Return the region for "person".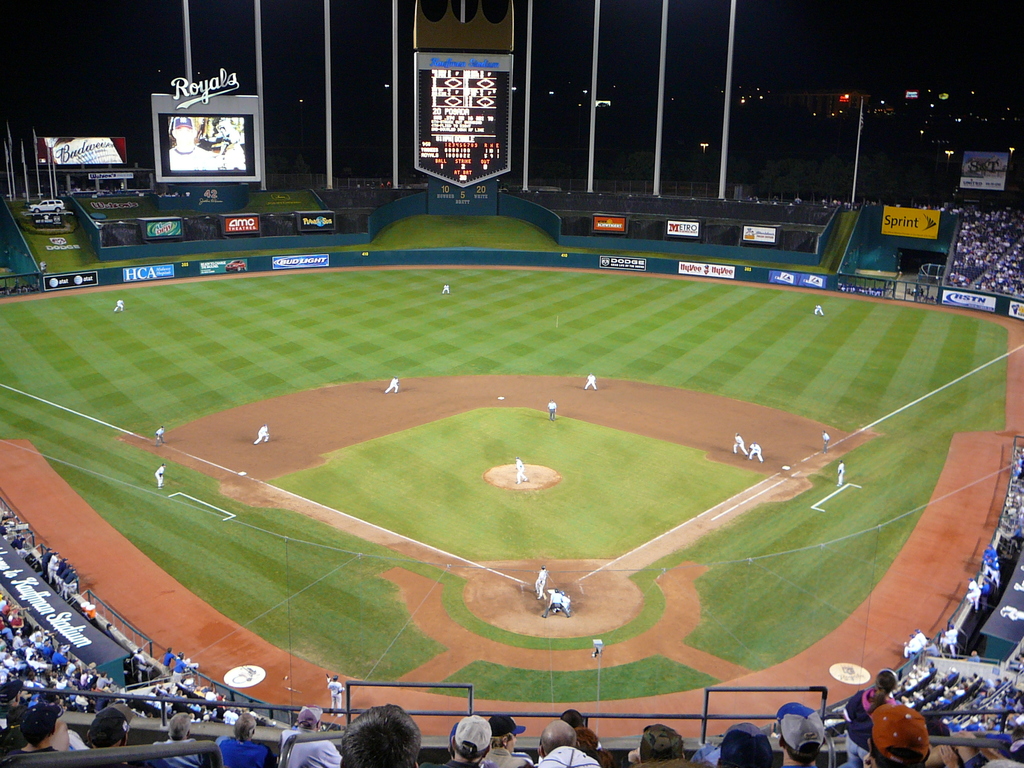
{"x1": 10, "y1": 701, "x2": 72, "y2": 759}.
